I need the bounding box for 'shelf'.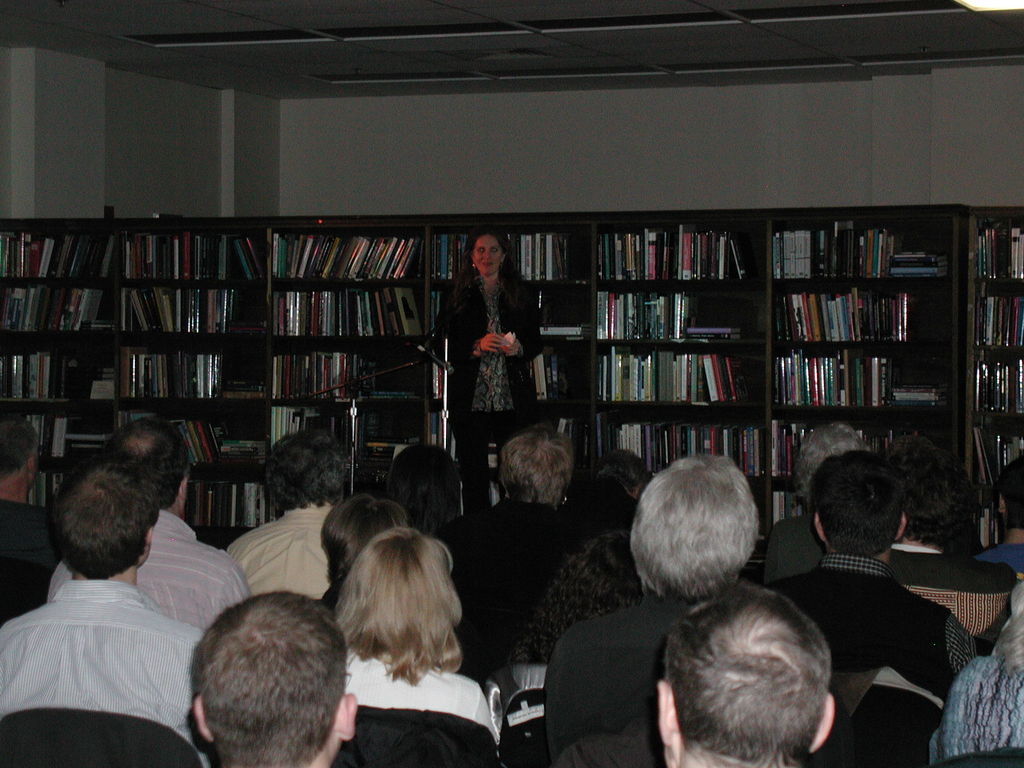
Here it is: 535/284/593/344.
